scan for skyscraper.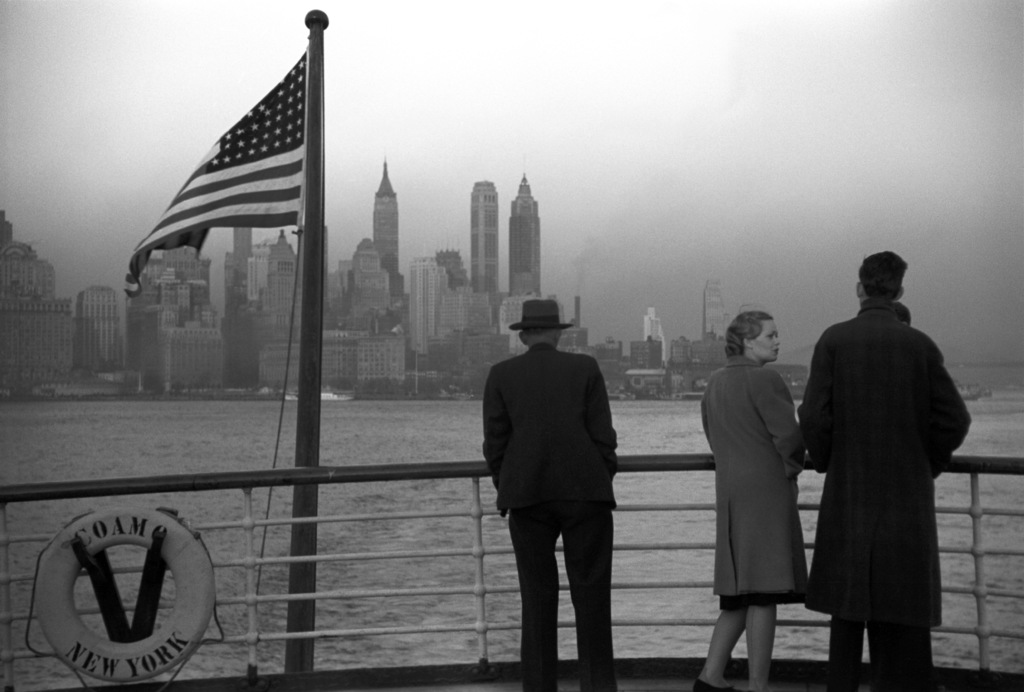
Scan result: bbox=[255, 228, 302, 338].
